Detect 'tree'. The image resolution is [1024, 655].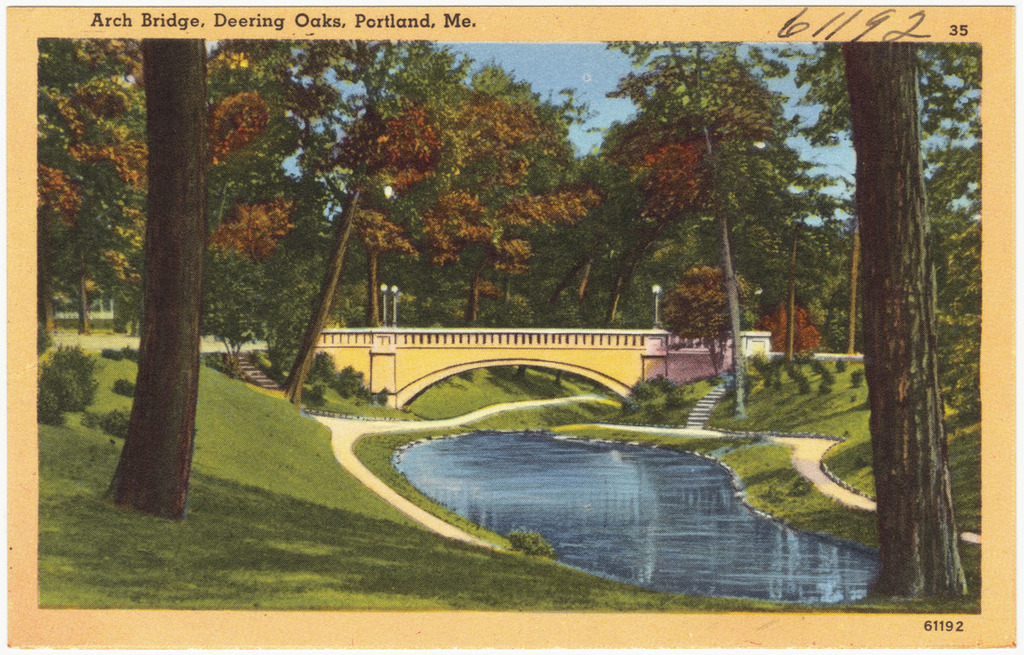
bbox=(259, 33, 511, 406).
